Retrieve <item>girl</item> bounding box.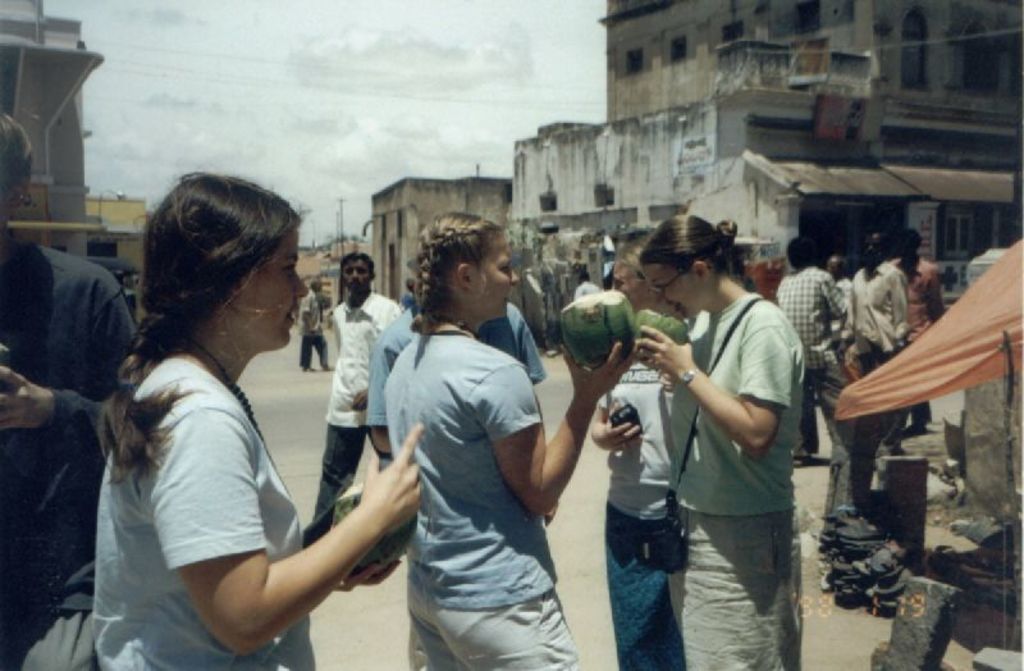
Bounding box: x1=96 y1=175 x2=422 y2=670.
